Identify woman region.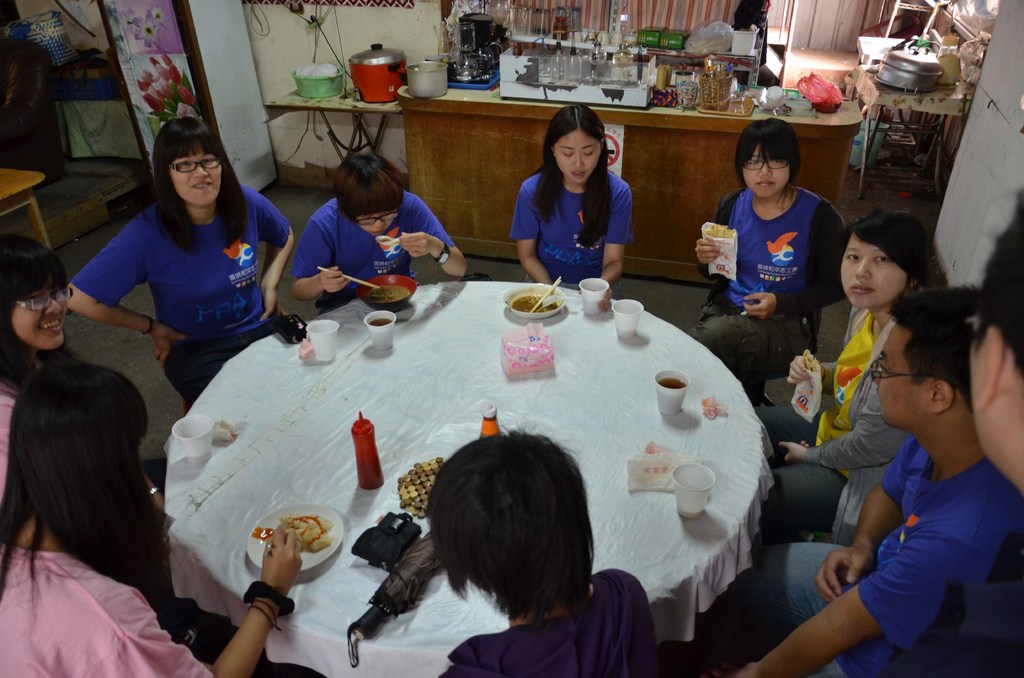
Region: l=0, t=232, r=164, b=514.
